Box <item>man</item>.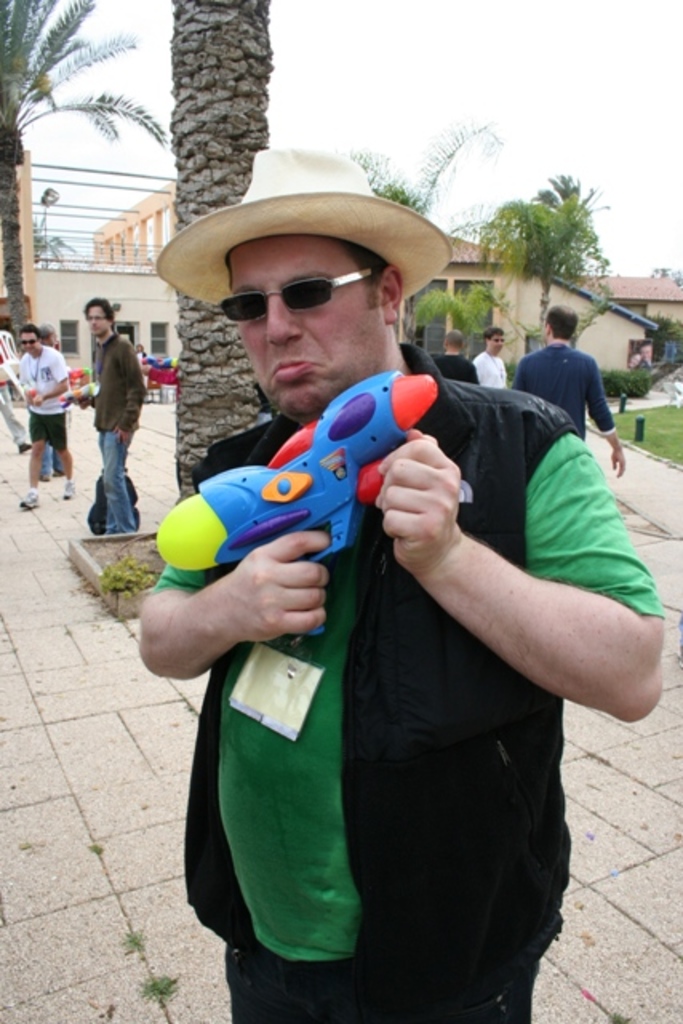
16,325,74,510.
